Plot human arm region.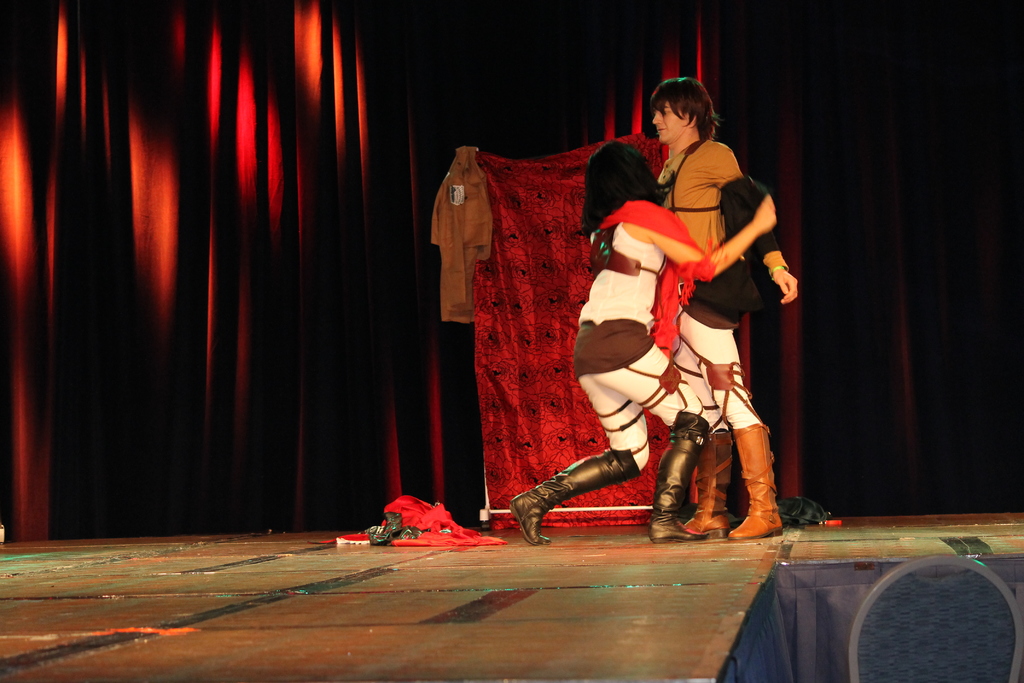
Plotted at box(648, 208, 776, 284).
